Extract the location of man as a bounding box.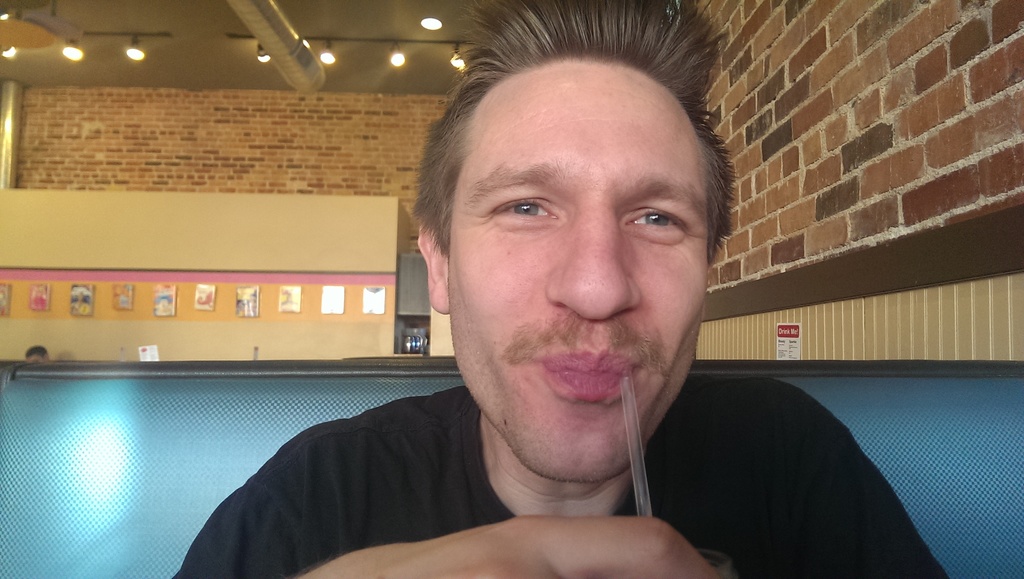
[177, 50, 890, 572].
